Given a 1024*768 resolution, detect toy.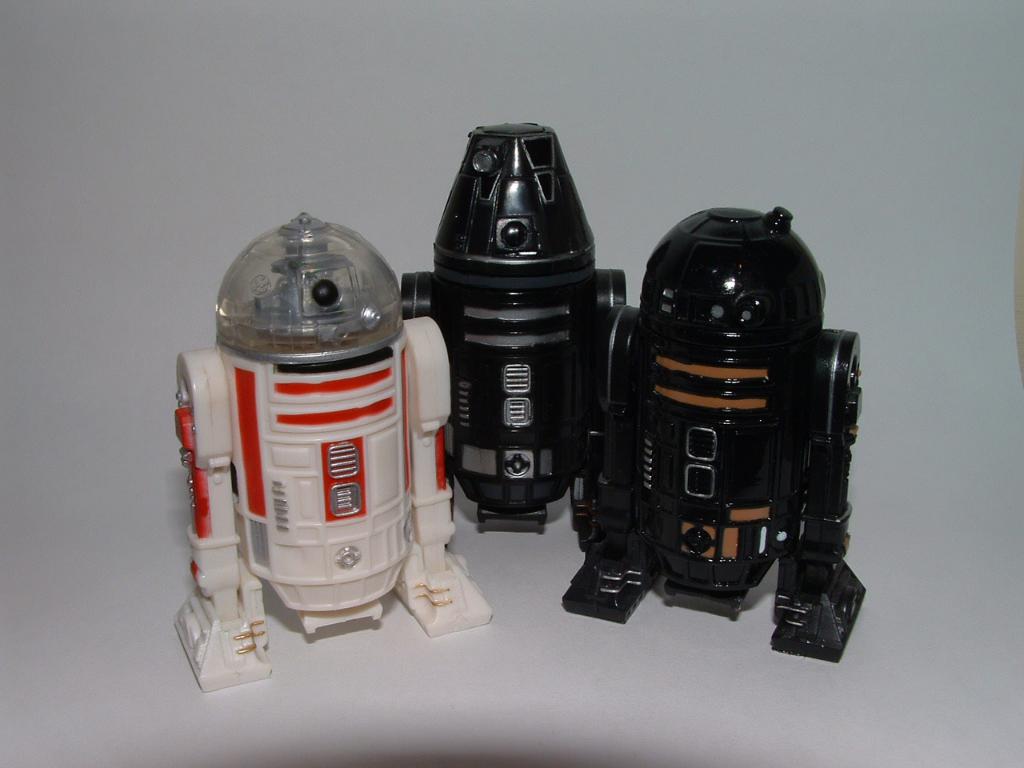
[x1=159, y1=222, x2=476, y2=652].
